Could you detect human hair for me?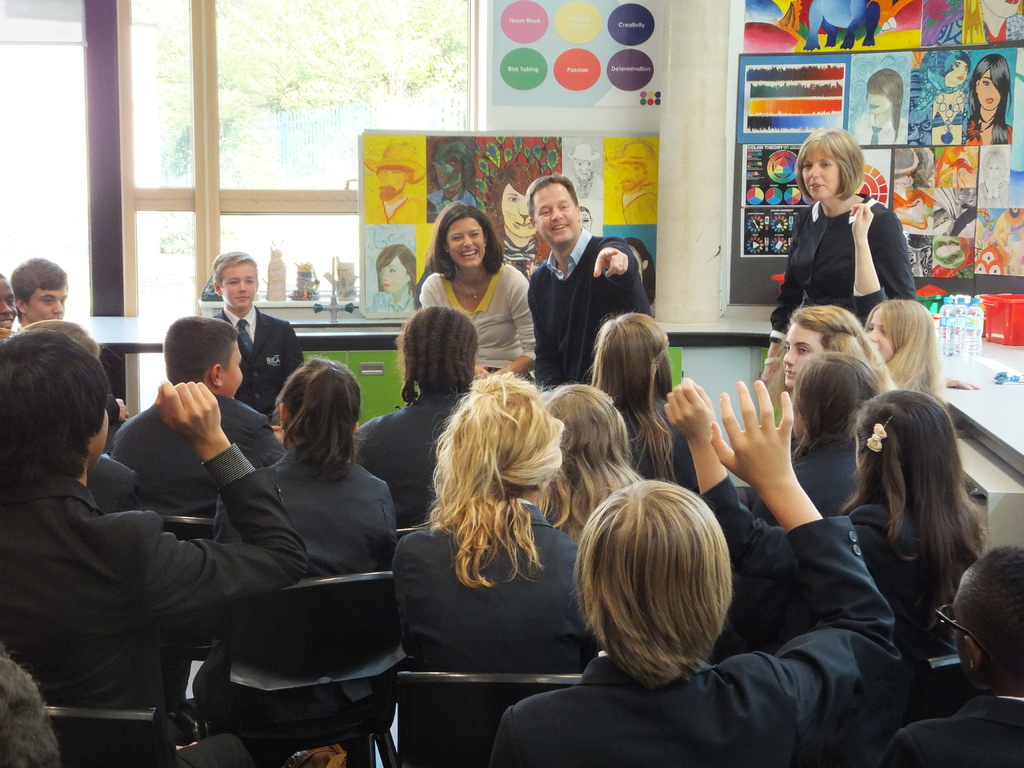
Detection result: <box>276,361,370,497</box>.
